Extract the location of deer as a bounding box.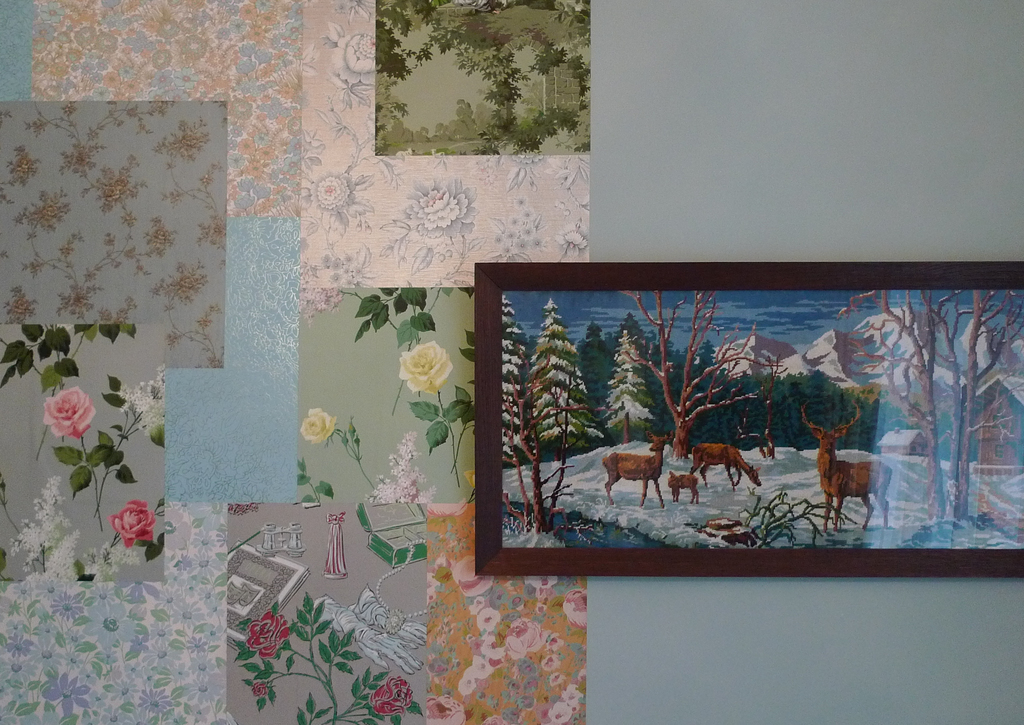
689/440/766/494.
